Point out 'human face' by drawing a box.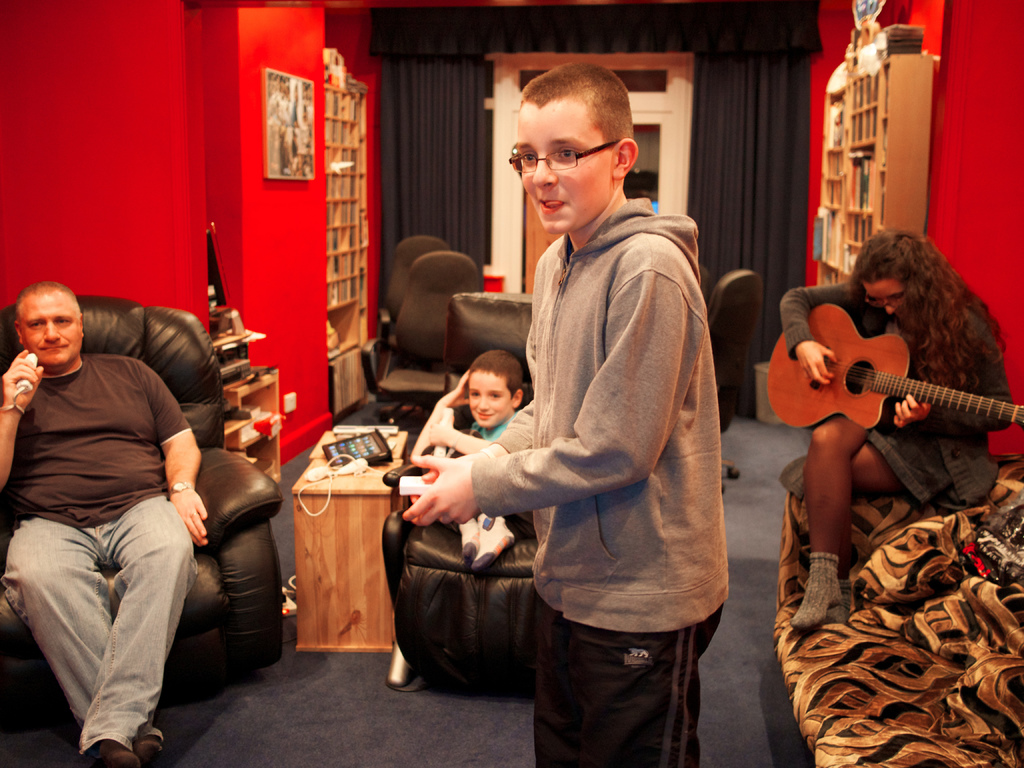
468/360/511/425.
